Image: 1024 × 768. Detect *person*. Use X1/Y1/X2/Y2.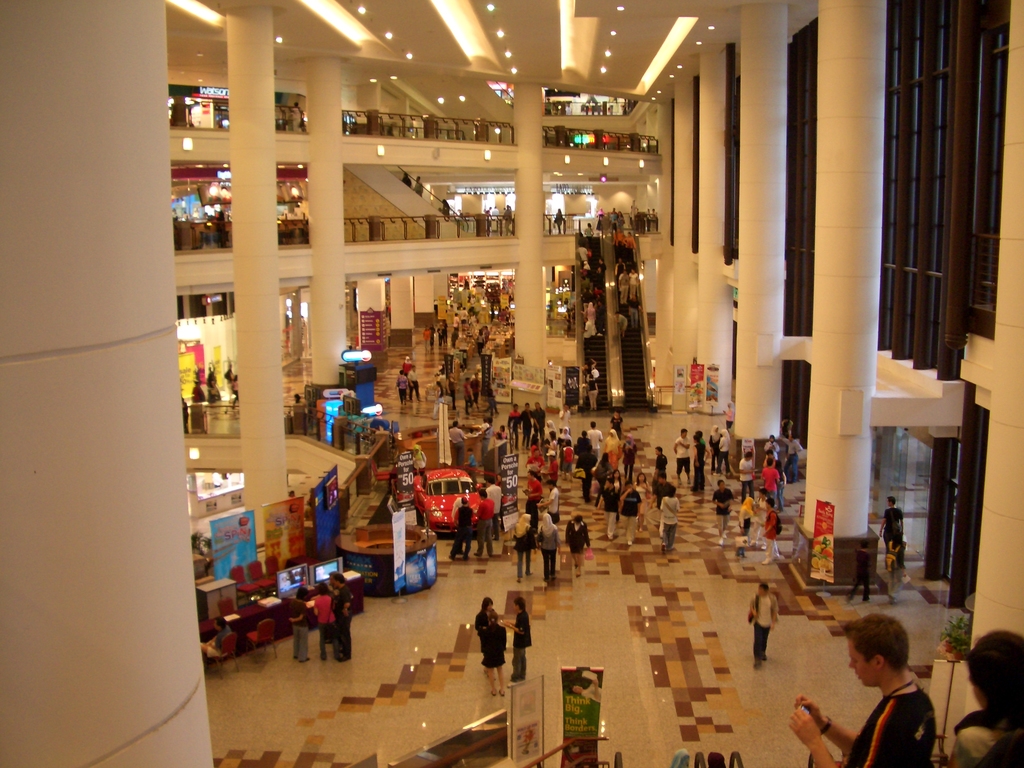
844/538/872/600.
